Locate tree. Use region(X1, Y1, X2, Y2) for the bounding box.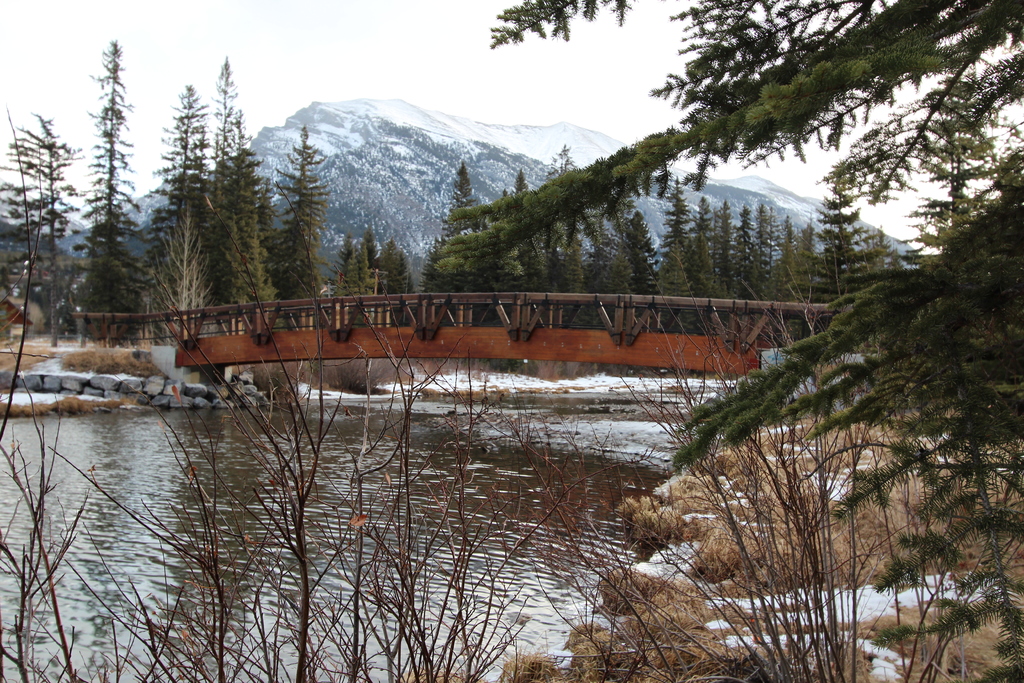
region(419, 0, 1023, 682).
